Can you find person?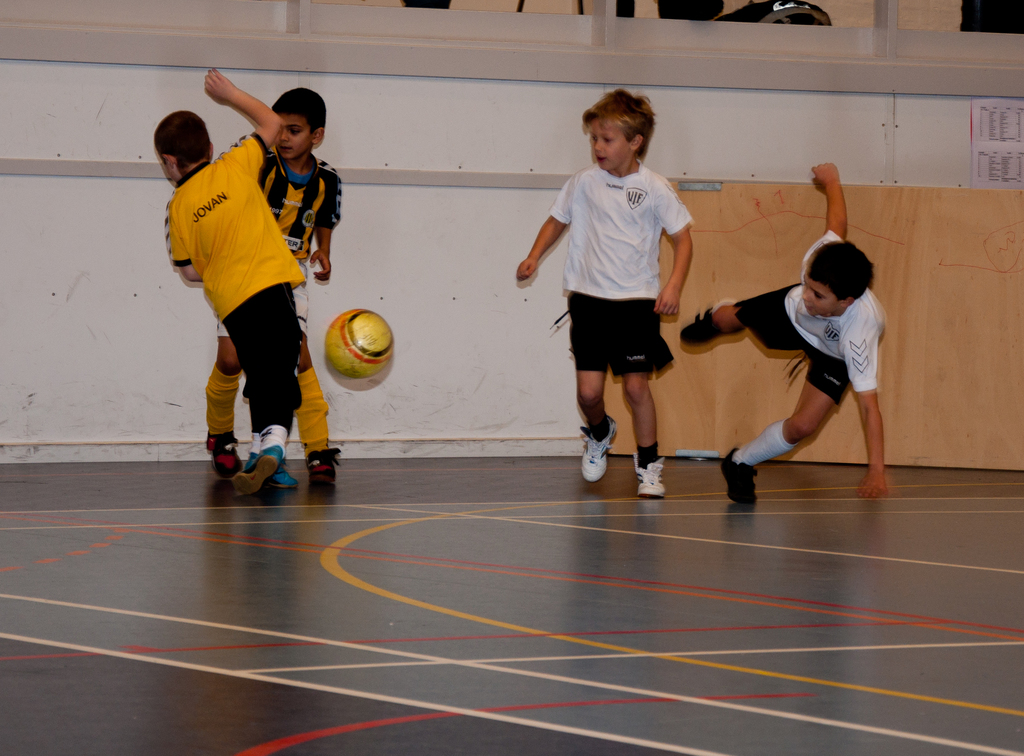
Yes, bounding box: x1=510 y1=92 x2=695 y2=499.
